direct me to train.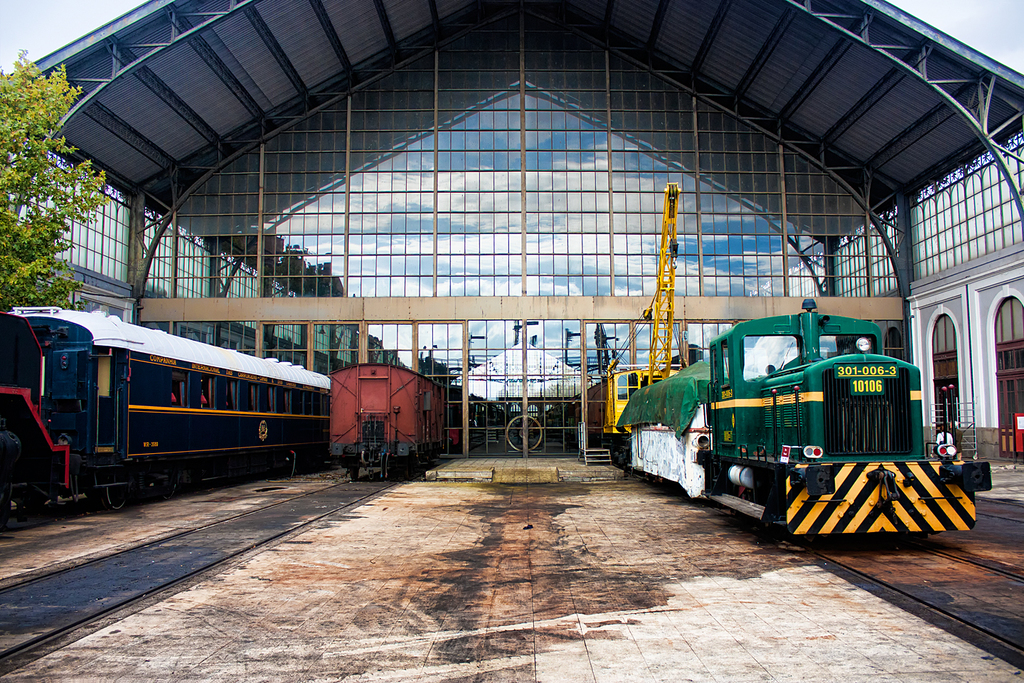
Direction: bbox=(329, 363, 505, 480).
